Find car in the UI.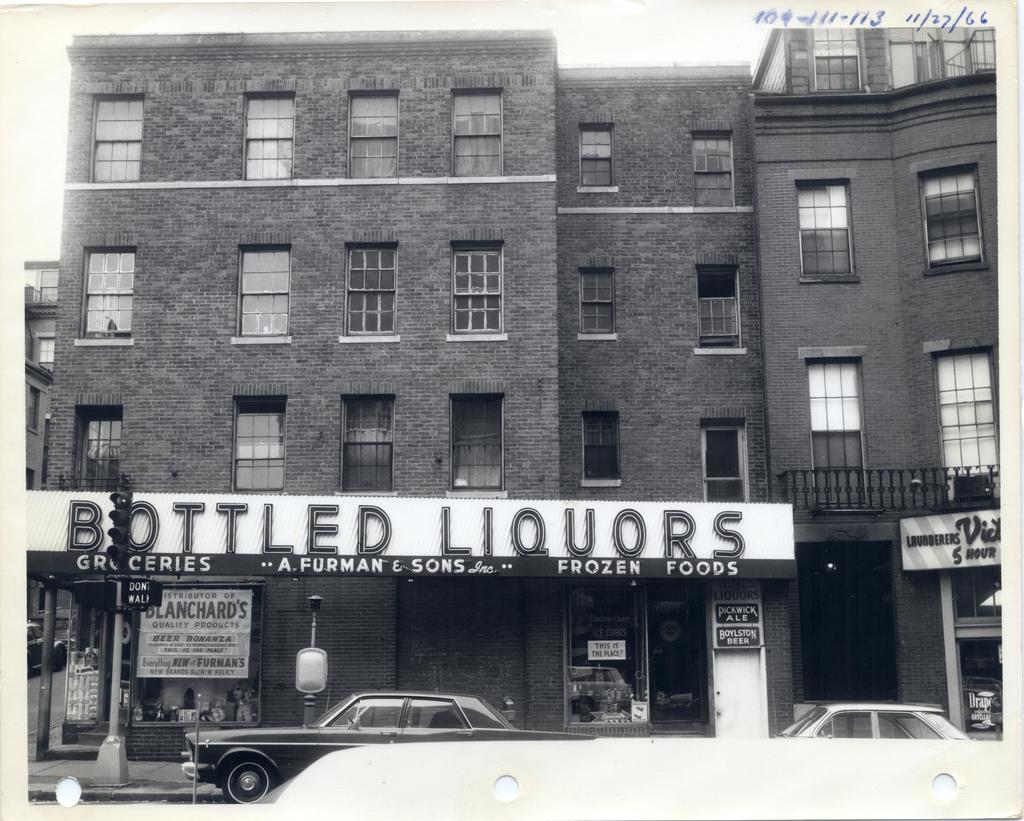
UI element at box=[179, 689, 597, 806].
